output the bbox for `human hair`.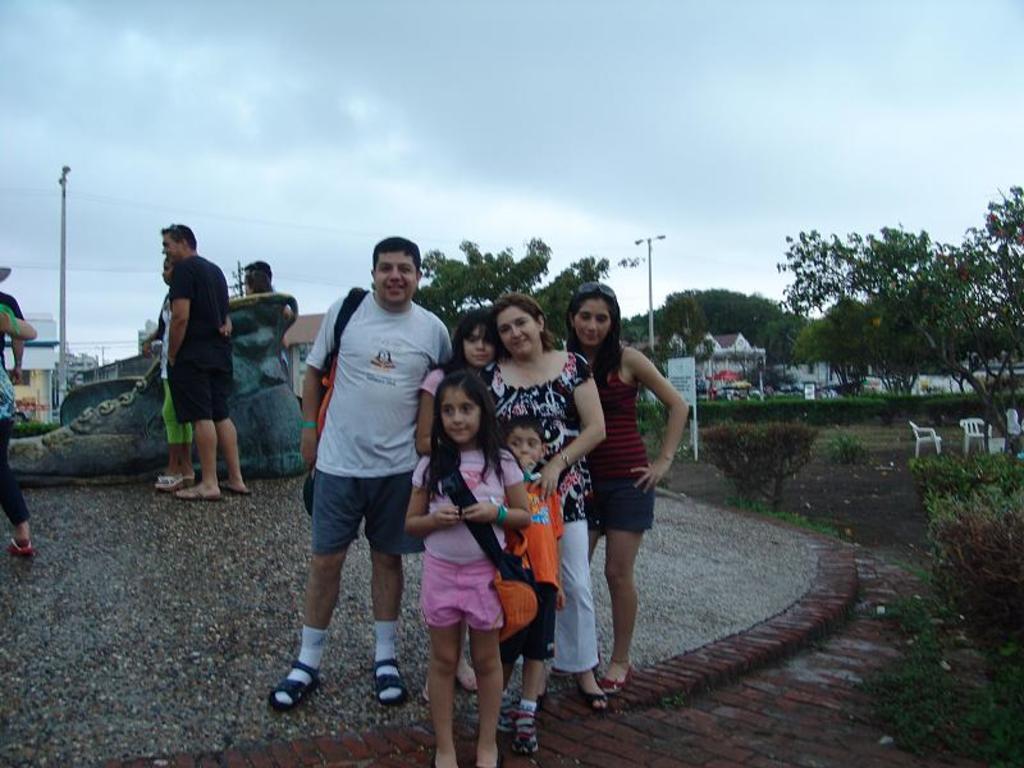
detection(564, 284, 622, 393).
